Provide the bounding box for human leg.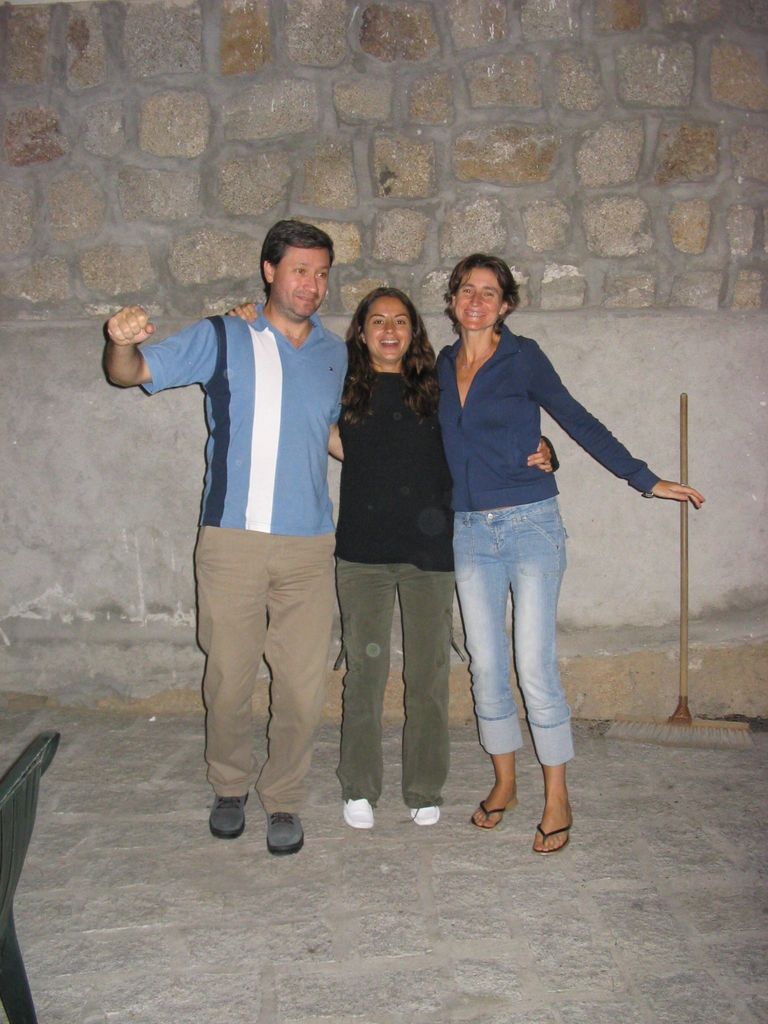
bbox=(268, 538, 336, 855).
